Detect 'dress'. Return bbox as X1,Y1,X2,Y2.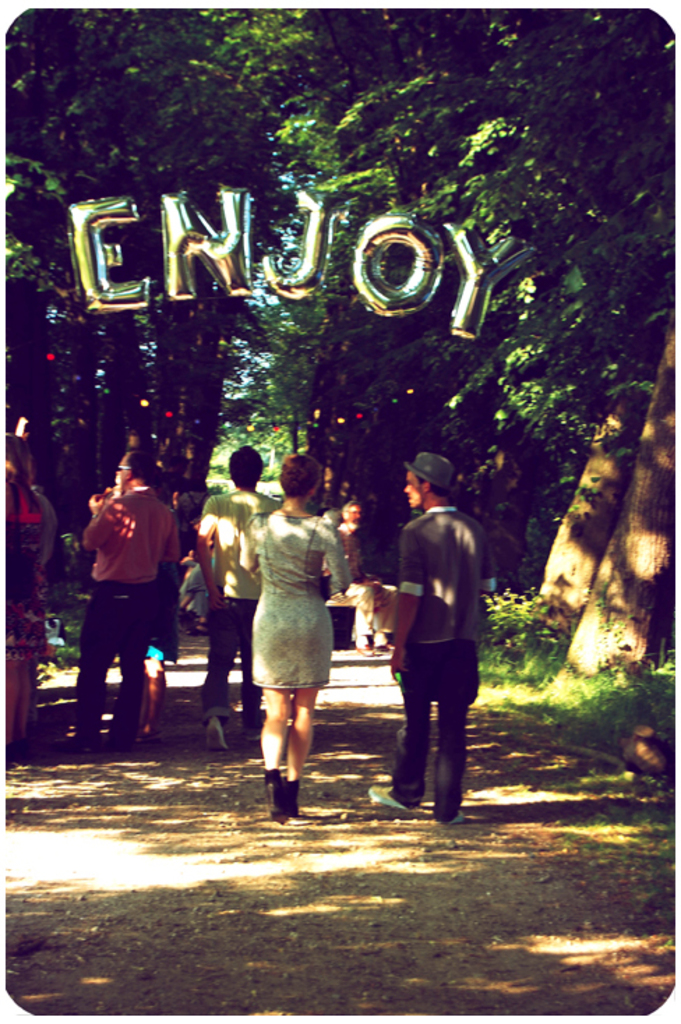
240,513,352,693.
